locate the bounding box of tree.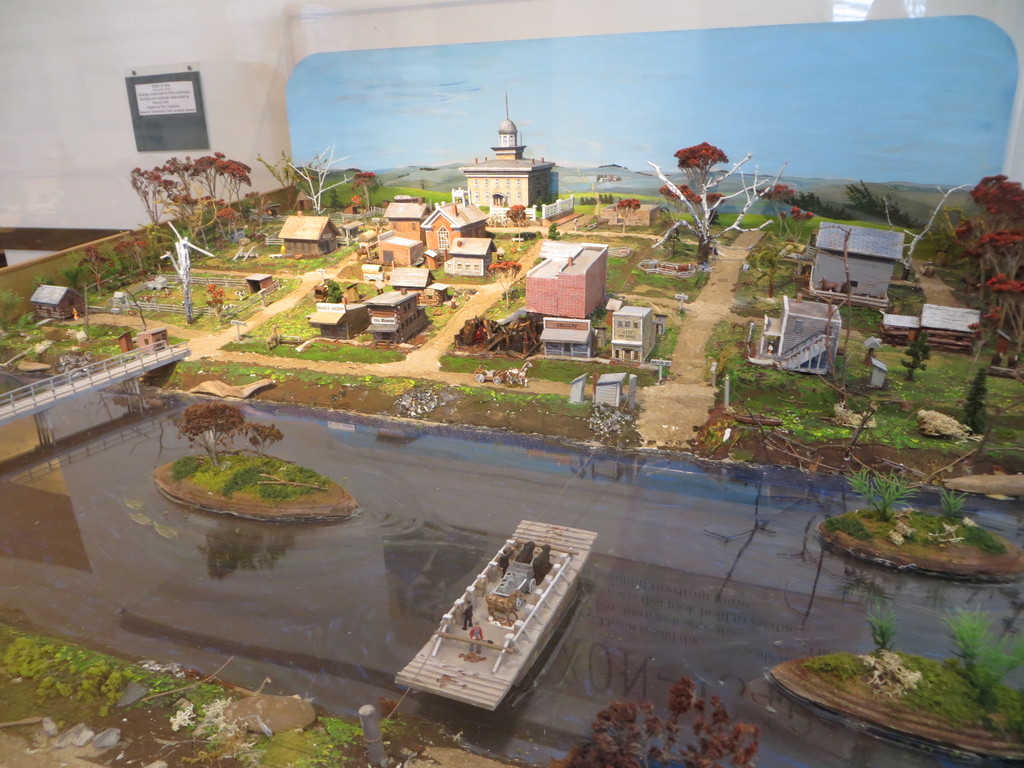
Bounding box: <region>947, 176, 1023, 360</region>.
